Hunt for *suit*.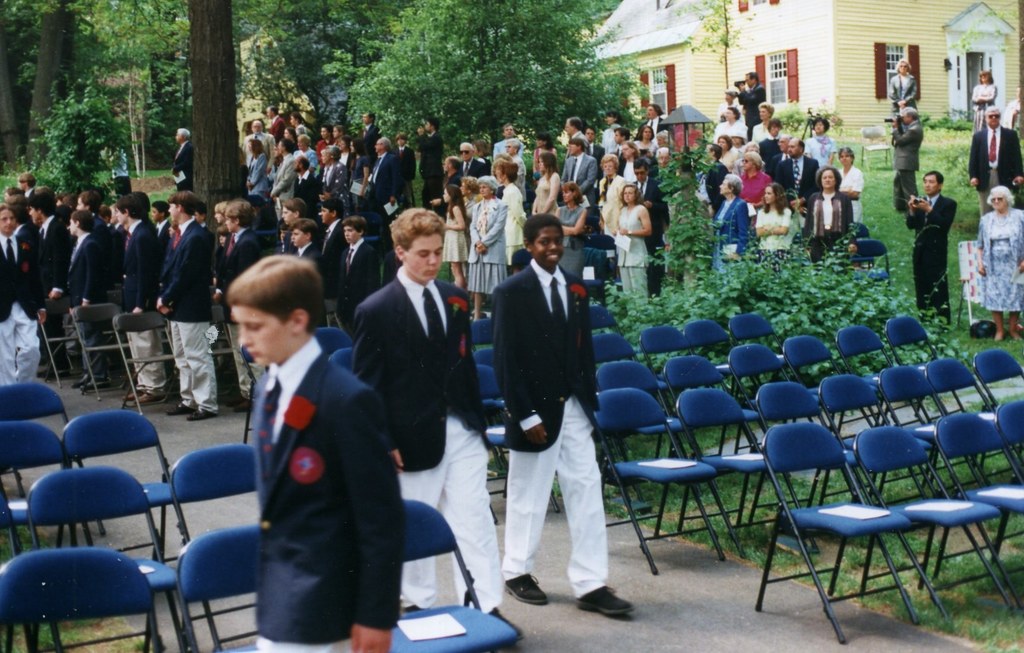
Hunted down at (x1=67, y1=233, x2=110, y2=377).
